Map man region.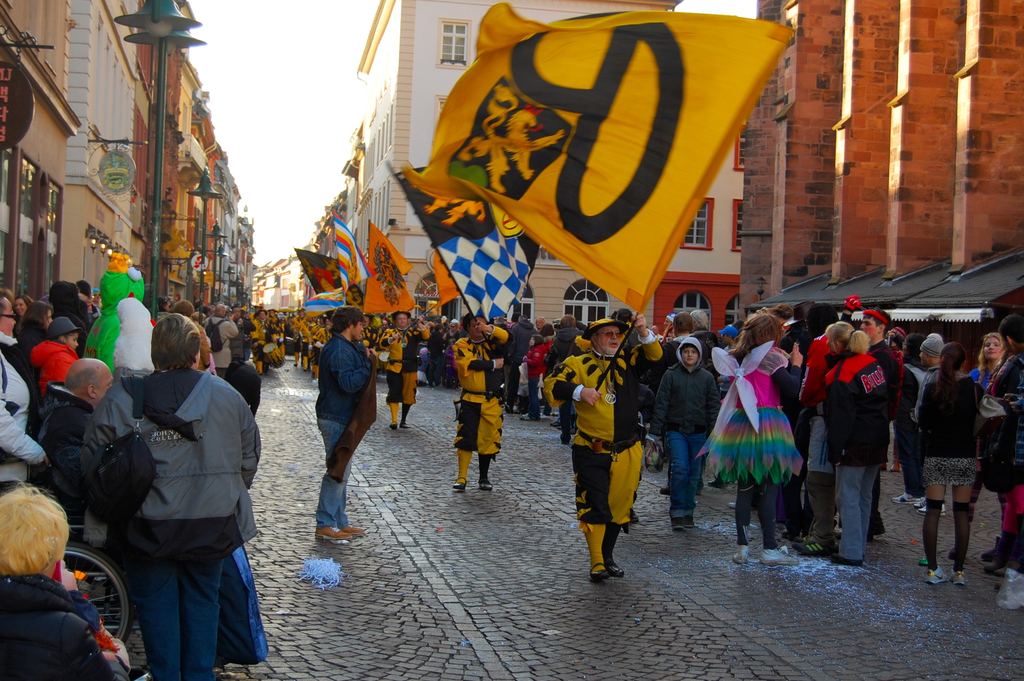
Mapped to bbox=(693, 308, 722, 351).
